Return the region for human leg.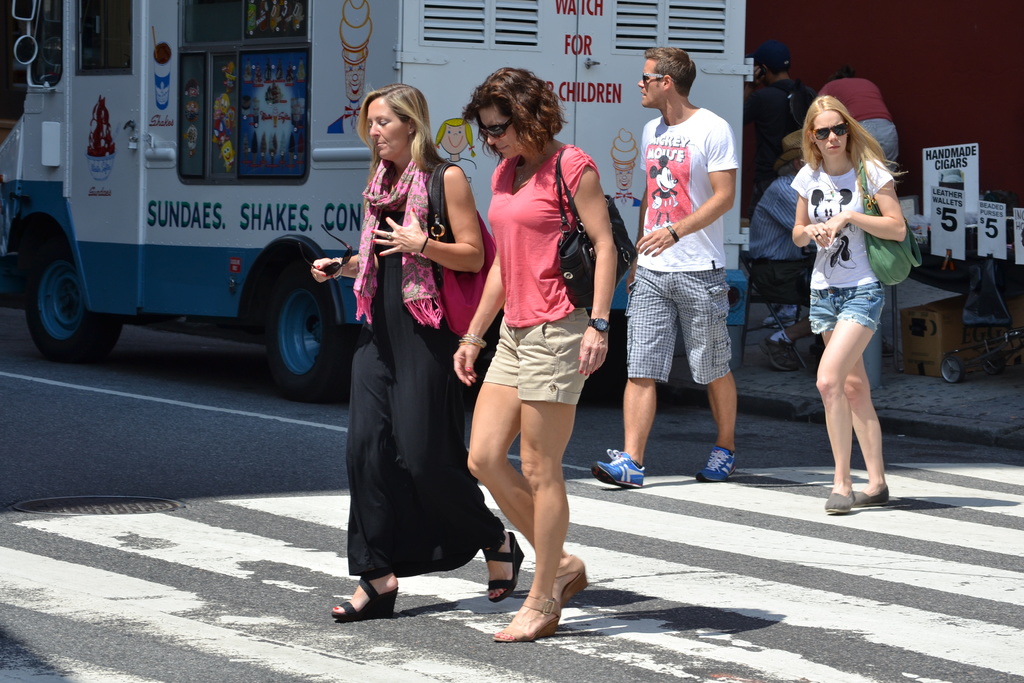
x1=678, y1=264, x2=733, y2=484.
